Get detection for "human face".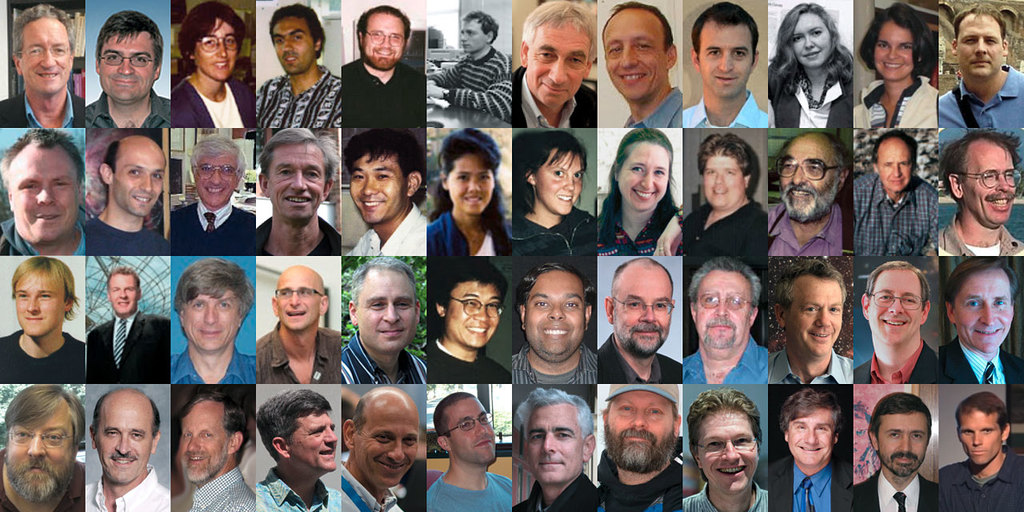
Detection: (x1=288, y1=413, x2=339, y2=474).
